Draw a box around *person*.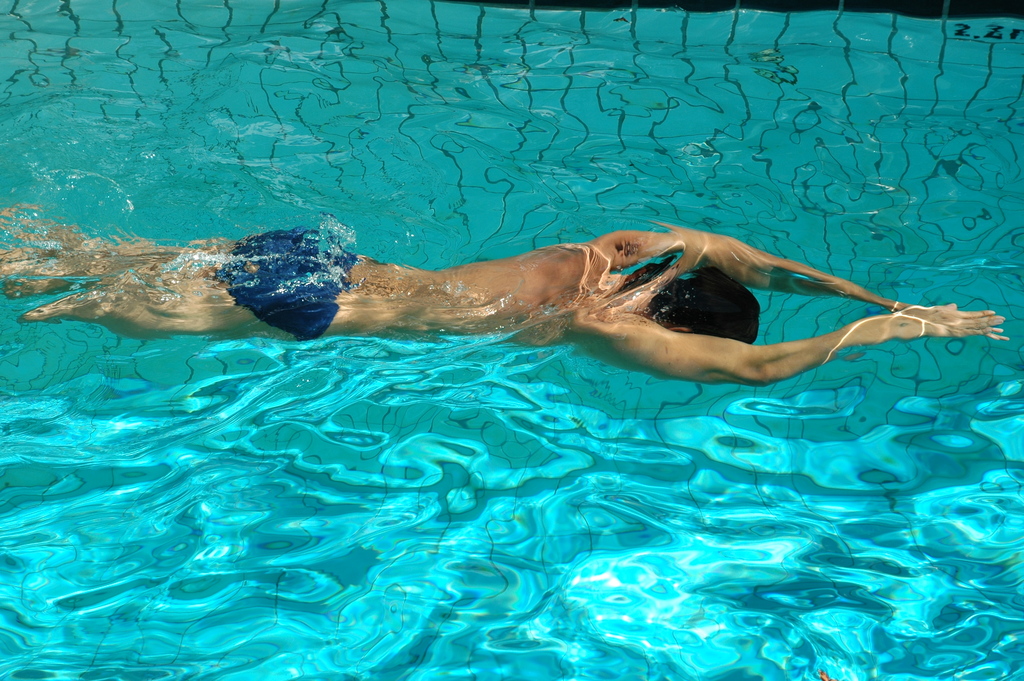
0:218:1008:389.
